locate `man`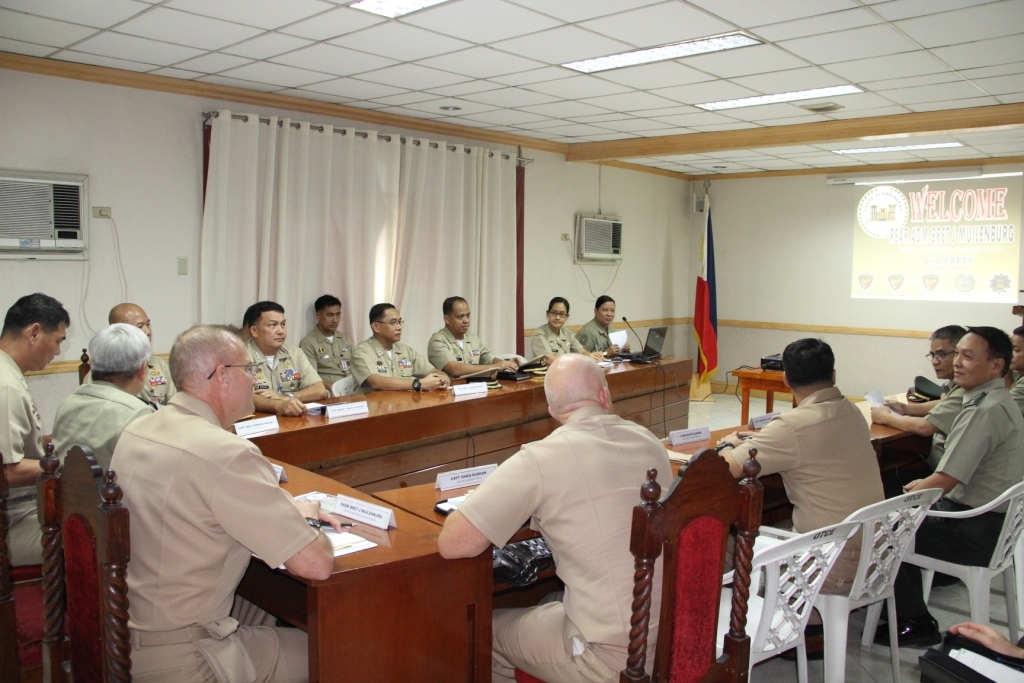
x1=351 y1=303 x2=451 y2=393
